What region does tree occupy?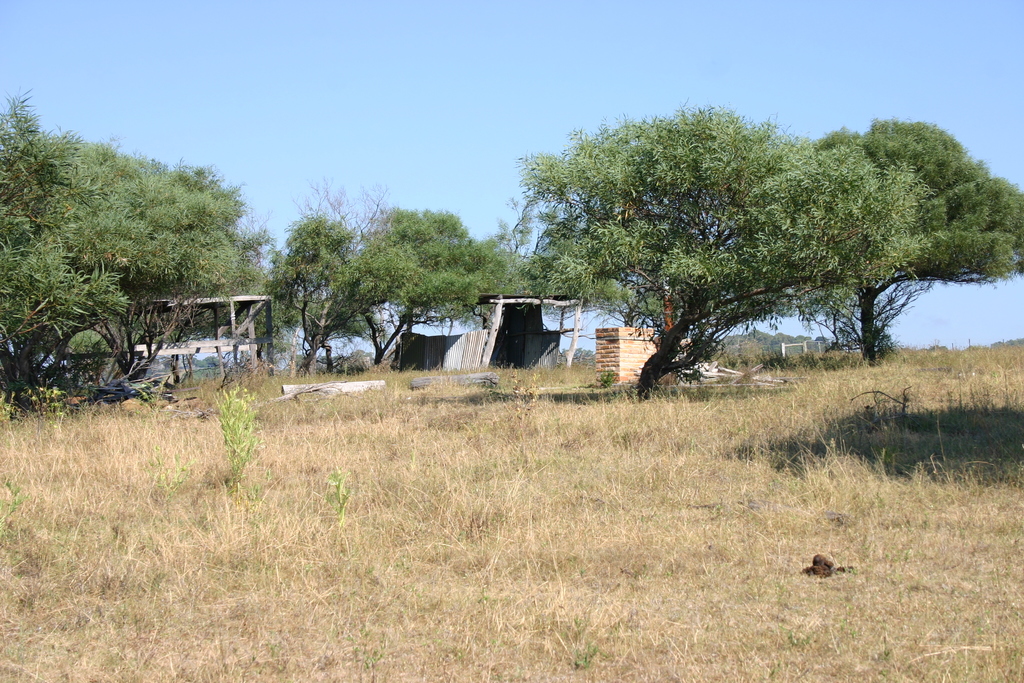
BBox(806, 120, 1023, 359).
